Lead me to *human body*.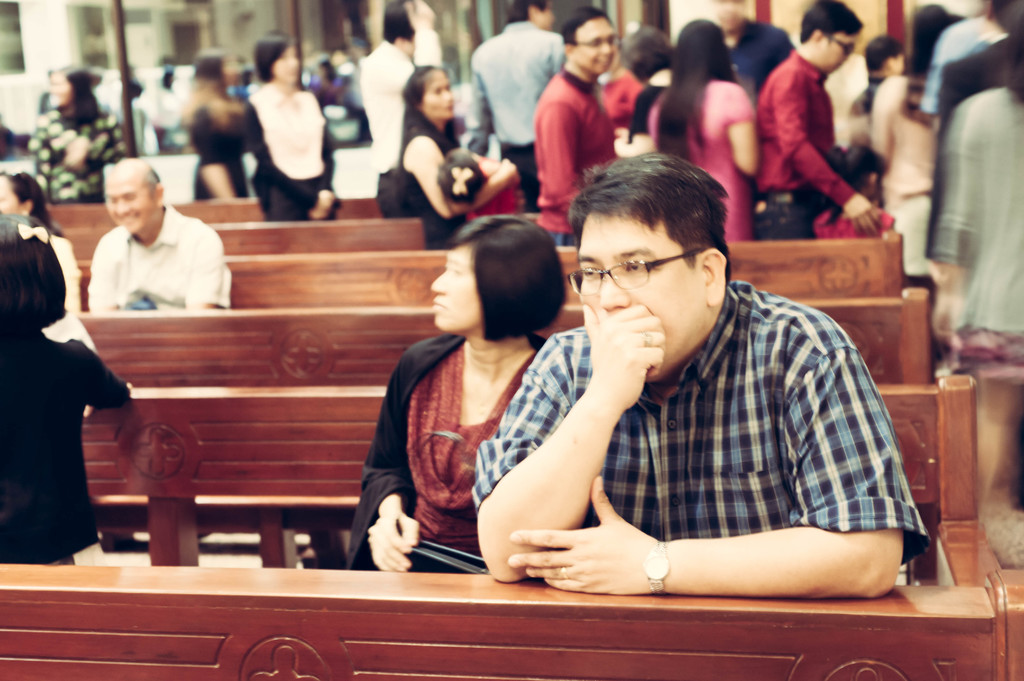
Lead to bbox(184, 88, 255, 202).
